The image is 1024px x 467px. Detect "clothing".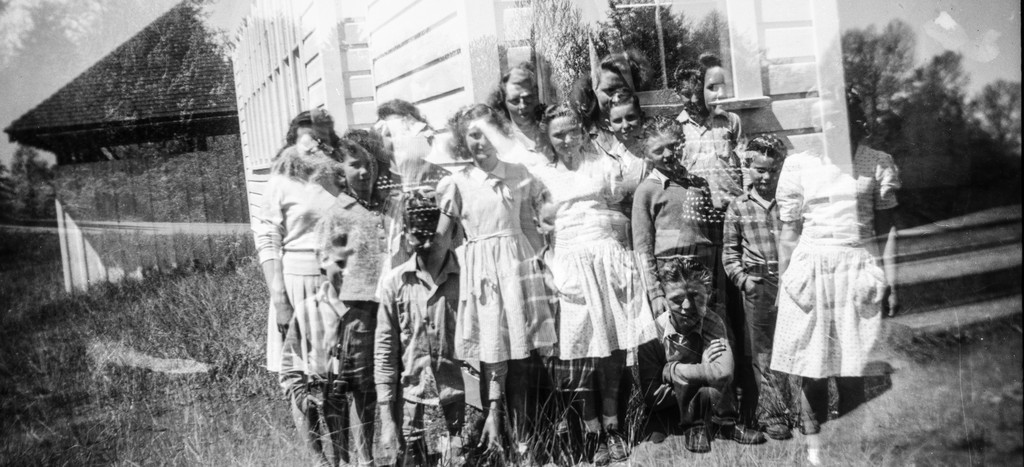
Detection: crop(721, 194, 789, 439).
